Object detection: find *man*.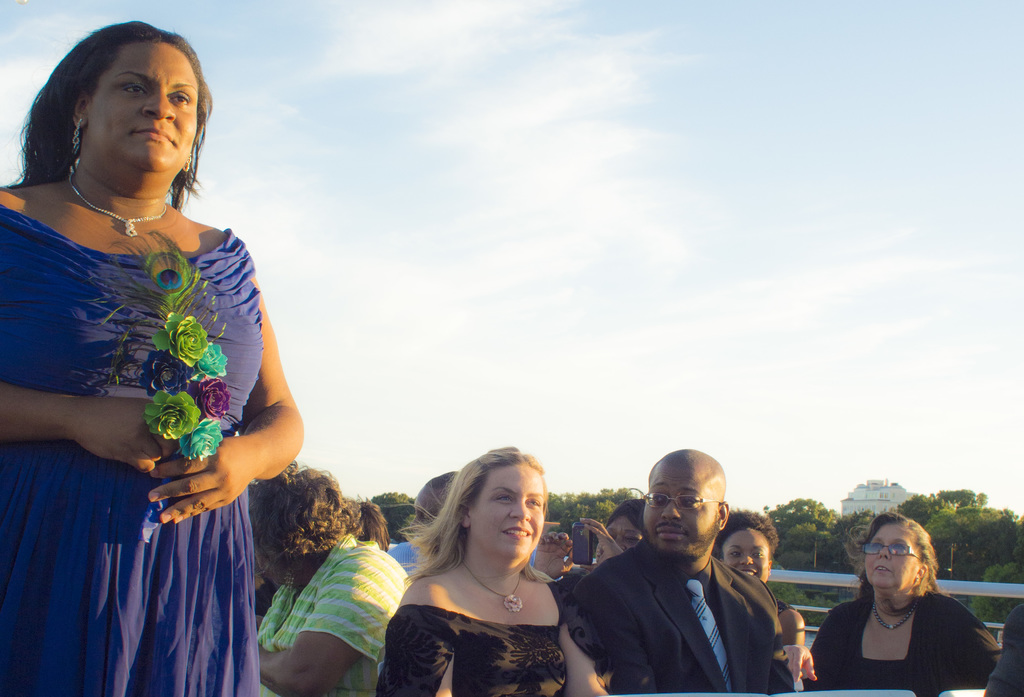
x1=383 y1=469 x2=458 y2=579.
